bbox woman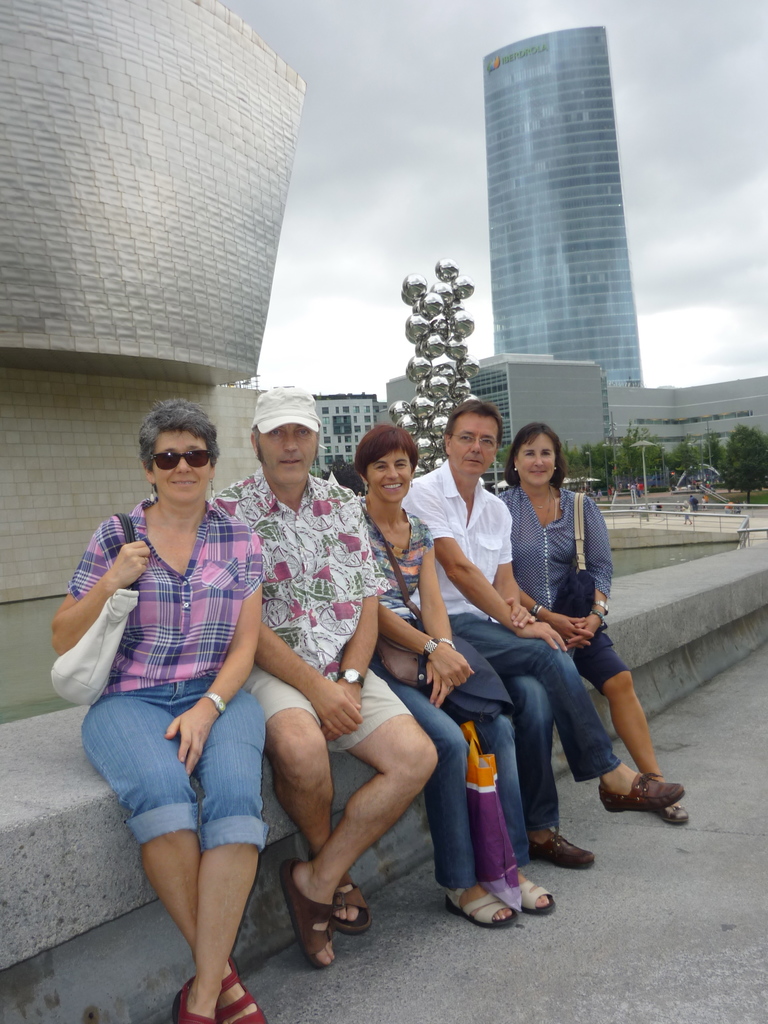
500 422 694 828
